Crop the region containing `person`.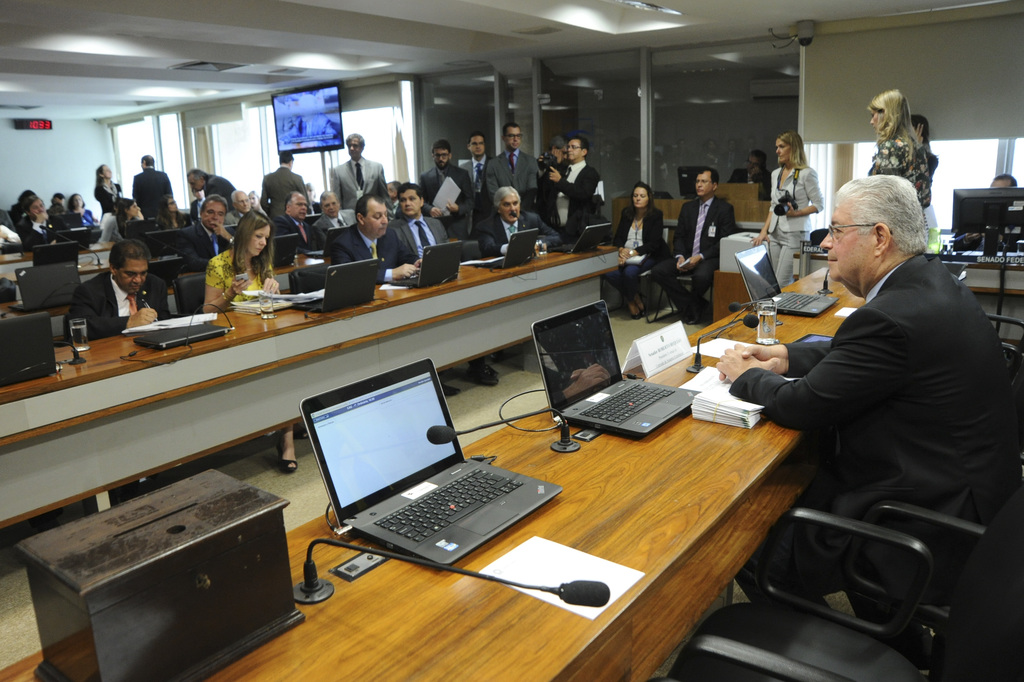
Crop region: region(321, 194, 422, 284).
